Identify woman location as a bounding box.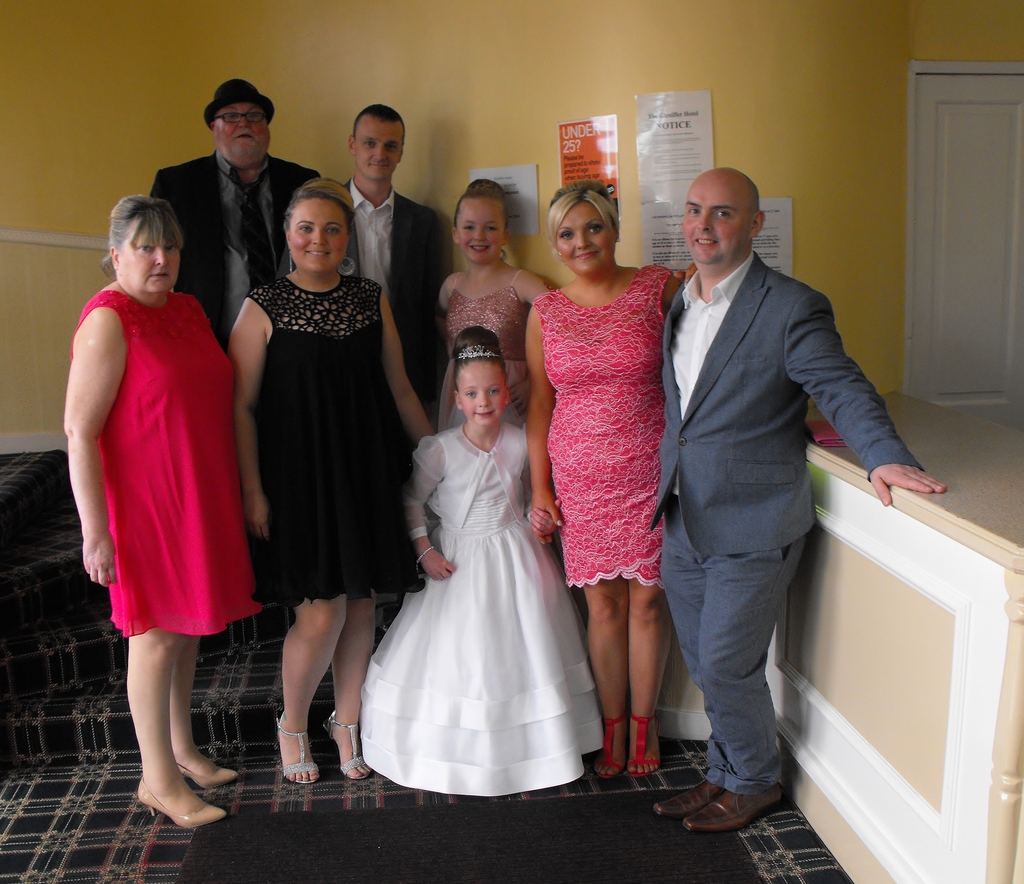
crop(63, 190, 264, 832).
